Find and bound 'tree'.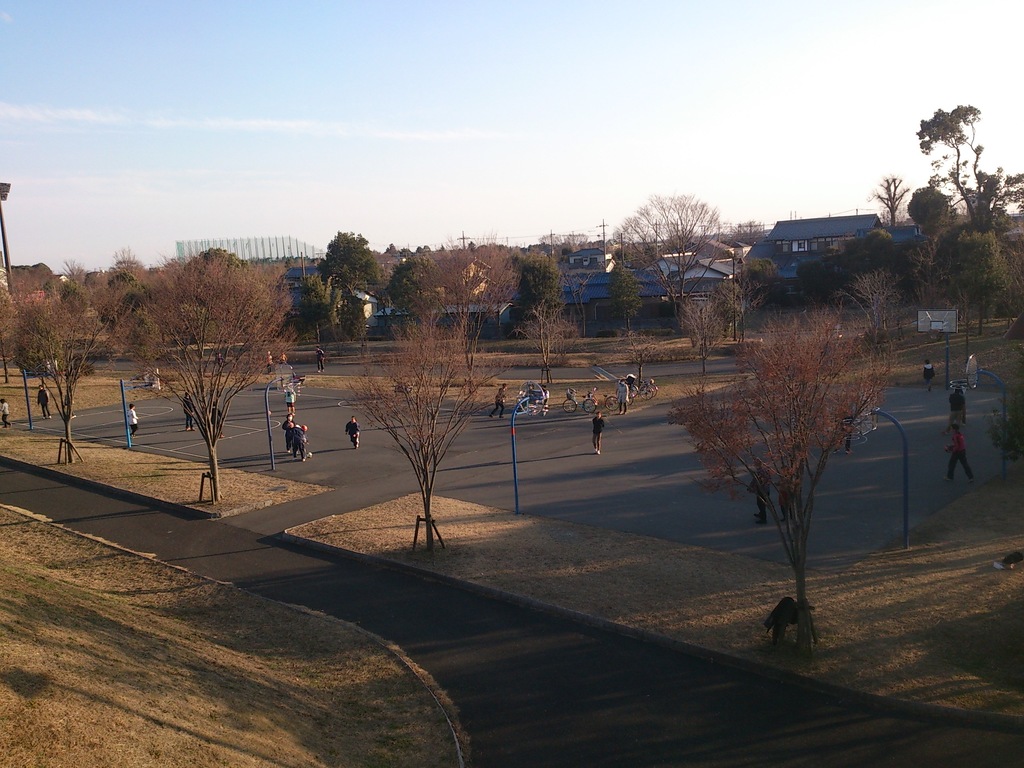
Bound: left=696, top=257, right=904, bottom=636.
